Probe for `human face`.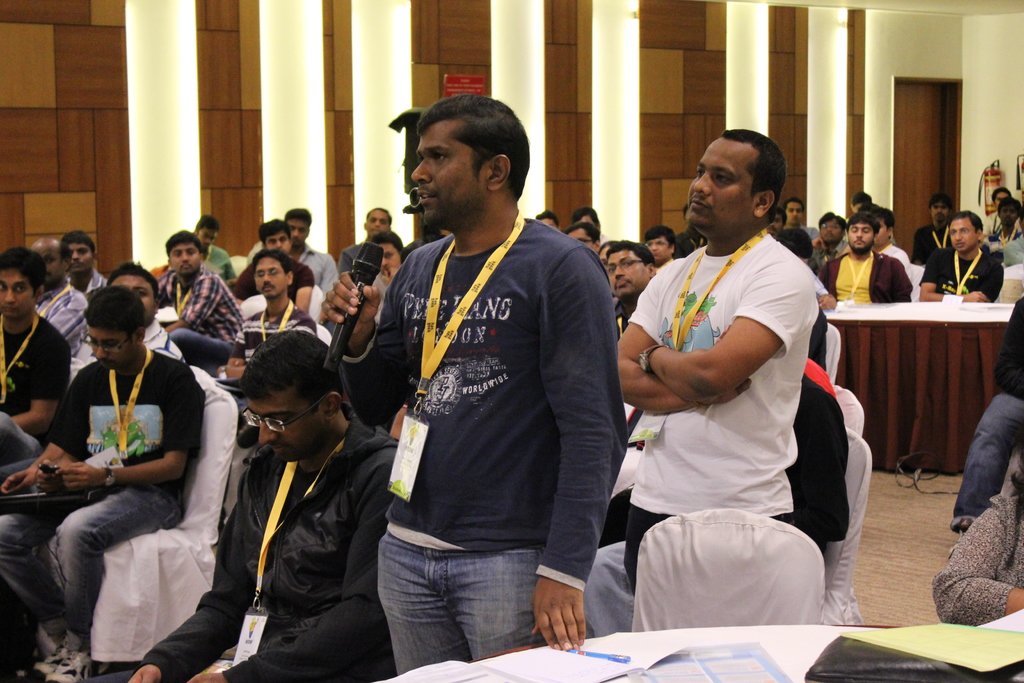
Probe result: <box>410,119,490,227</box>.
